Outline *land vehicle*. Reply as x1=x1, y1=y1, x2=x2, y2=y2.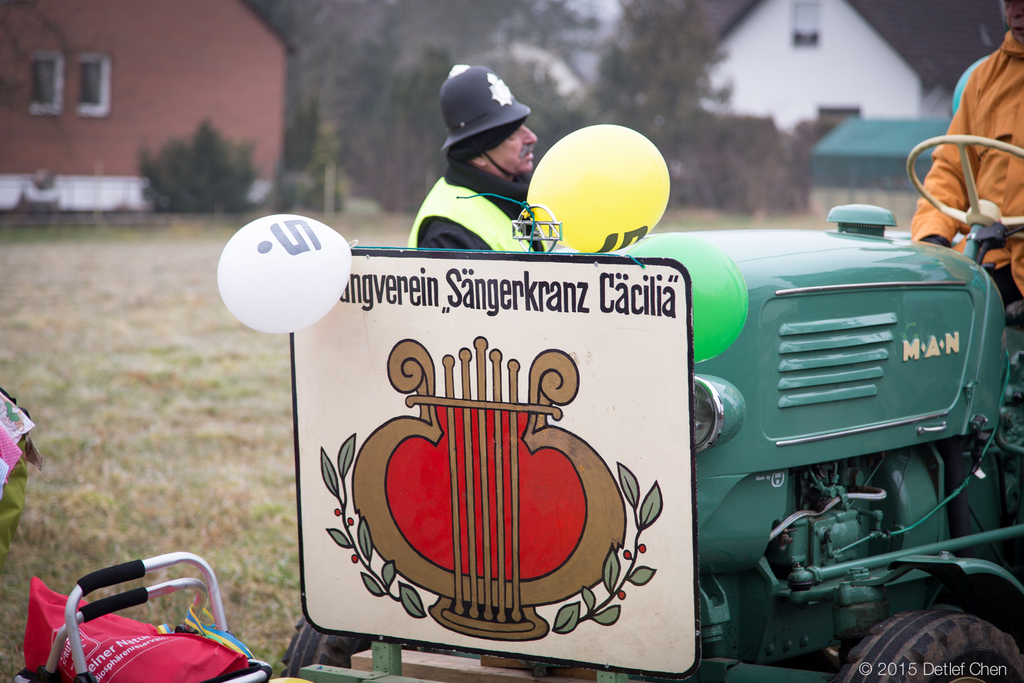
x1=282, y1=129, x2=1023, y2=682.
